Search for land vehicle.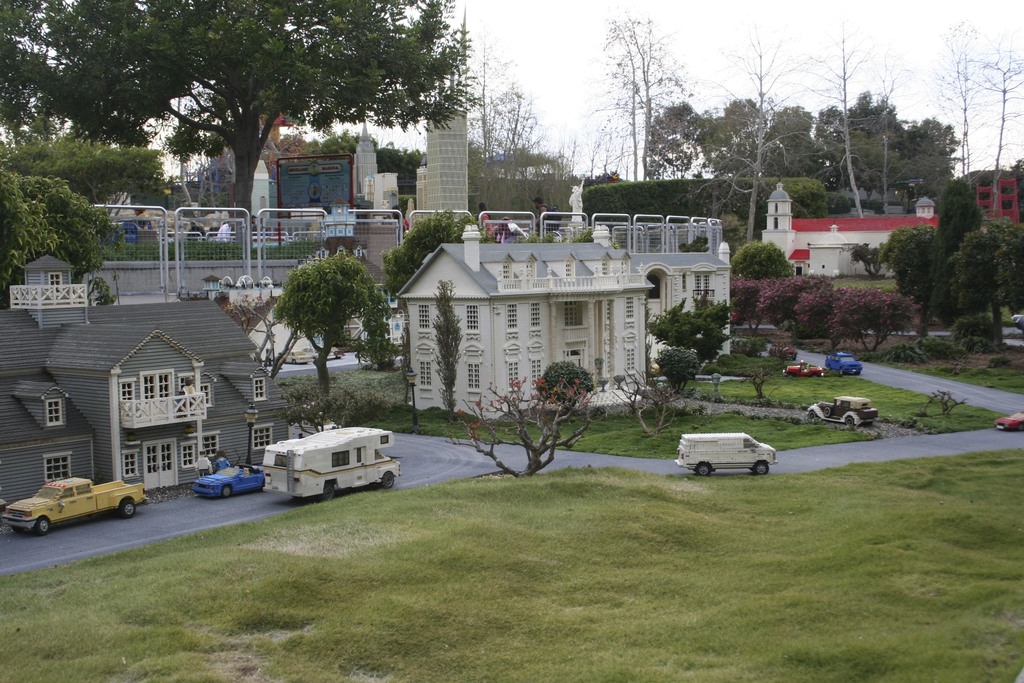
Found at x1=822 y1=350 x2=863 y2=376.
